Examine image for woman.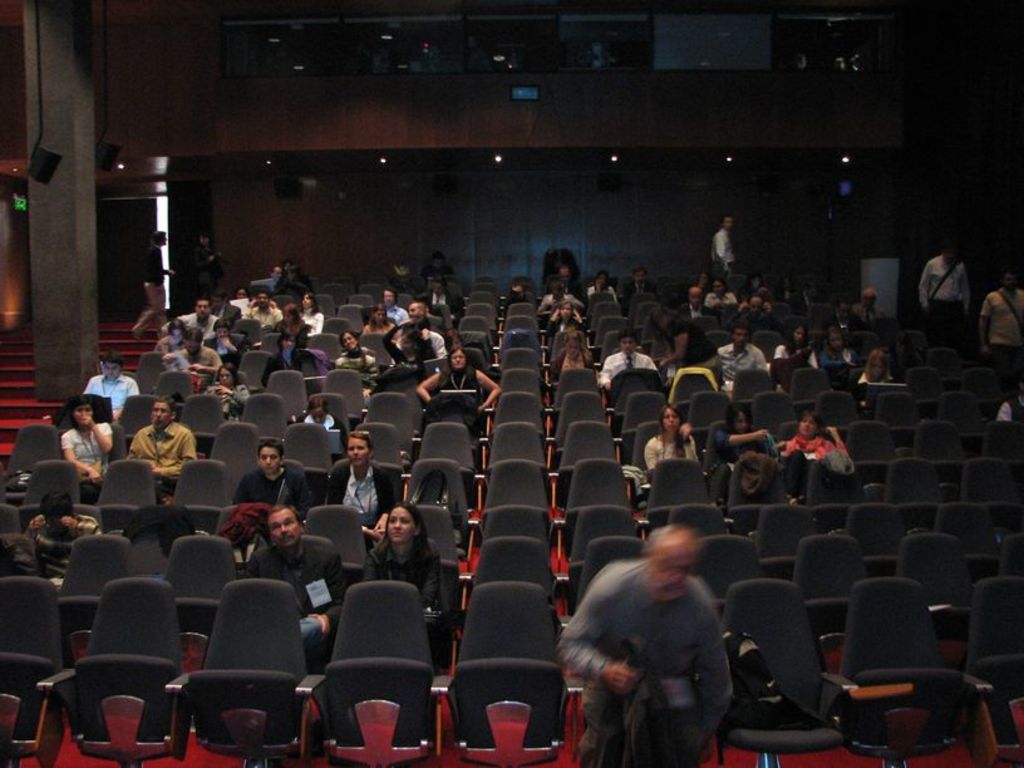
Examination result: 418 345 508 410.
